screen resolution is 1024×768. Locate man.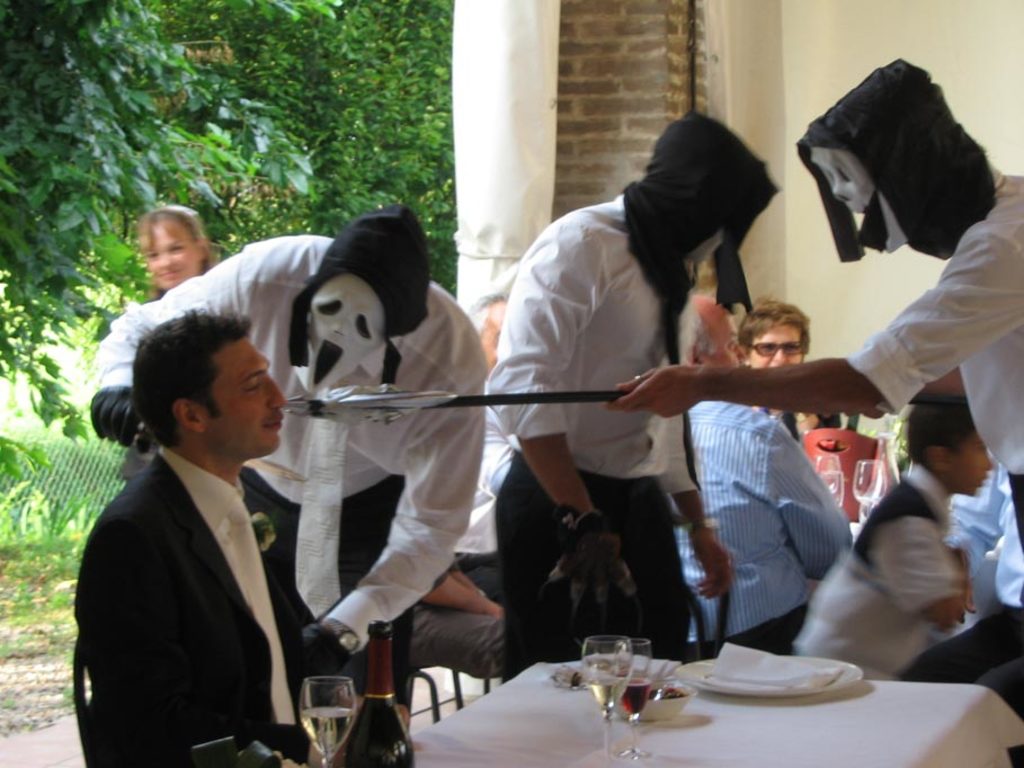
left=483, top=107, right=780, bottom=672.
